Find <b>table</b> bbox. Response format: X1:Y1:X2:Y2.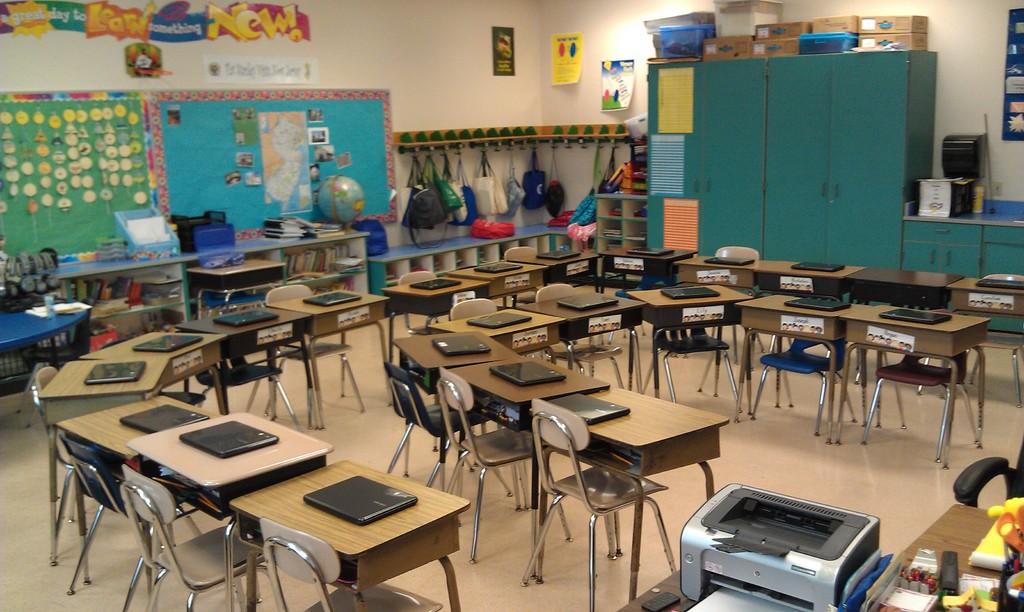
908:494:1023:572.
